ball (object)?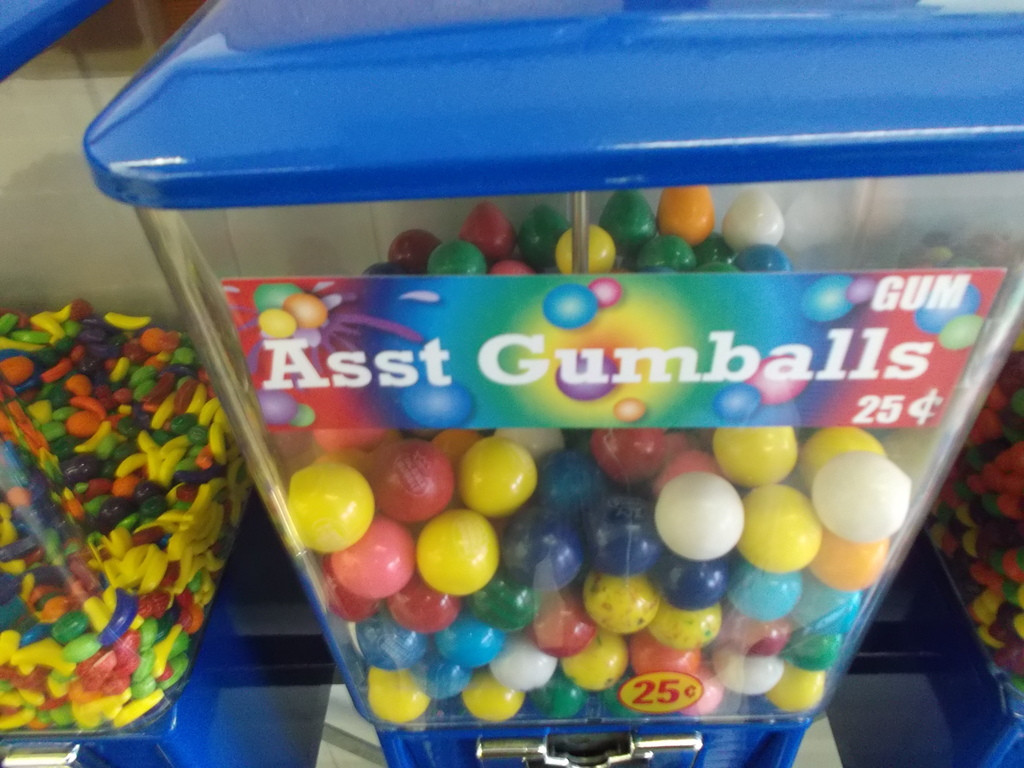
541, 287, 600, 326
